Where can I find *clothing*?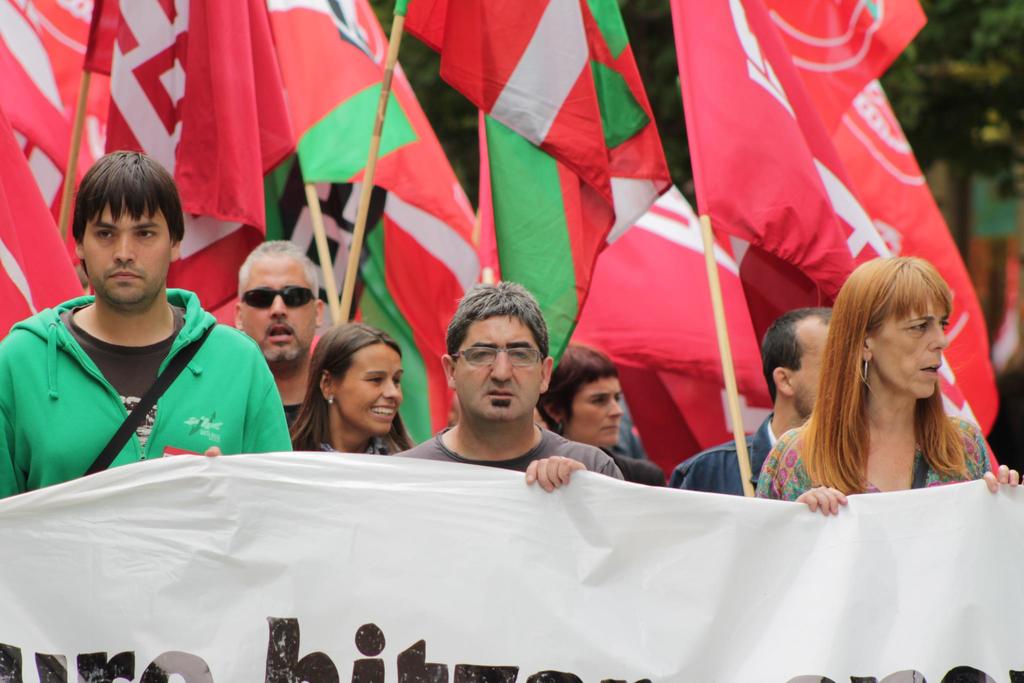
You can find it at (607, 441, 665, 489).
